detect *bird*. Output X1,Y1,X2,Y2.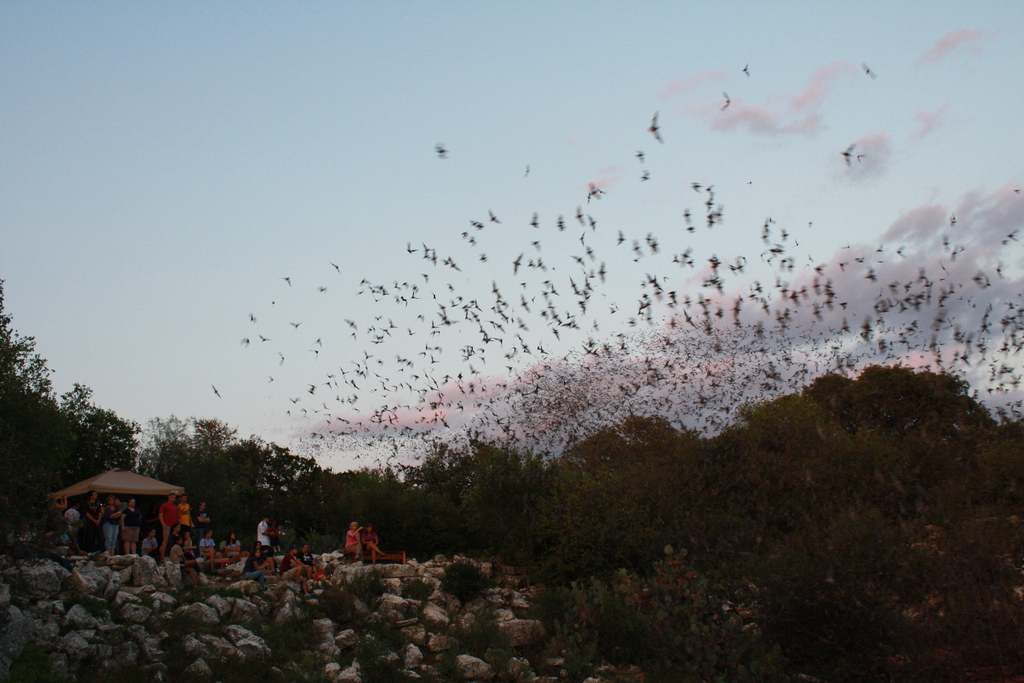
211,384,221,401.
